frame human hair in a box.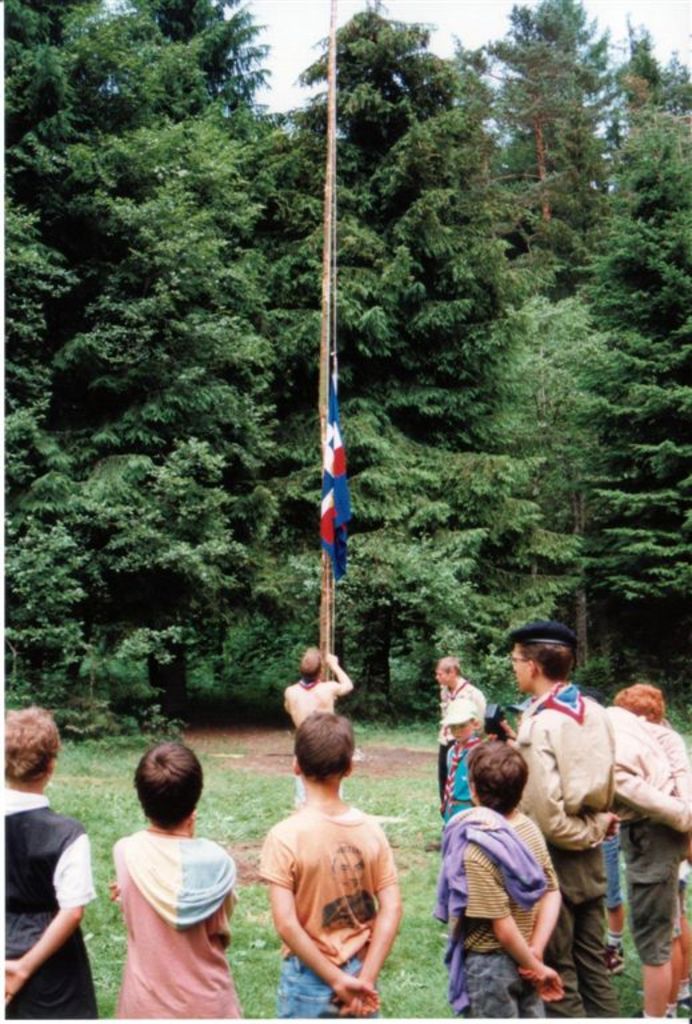
x1=3 y1=703 x2=60 y2=777.
